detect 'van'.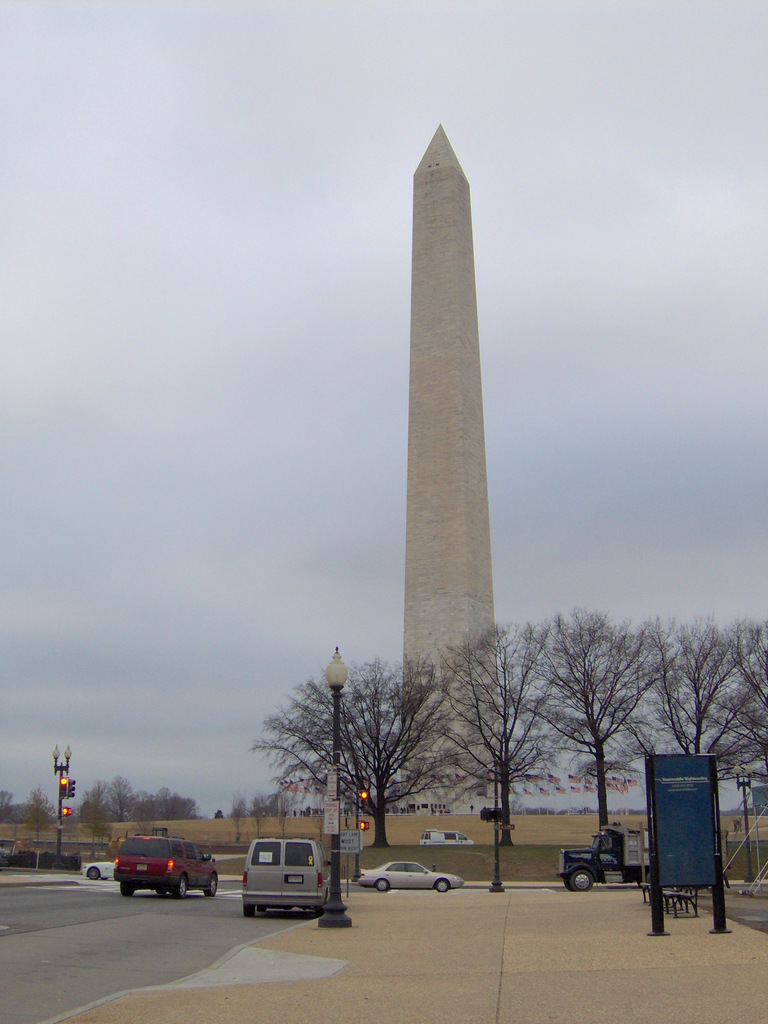
Detected at [239, 830, 333, 918].
